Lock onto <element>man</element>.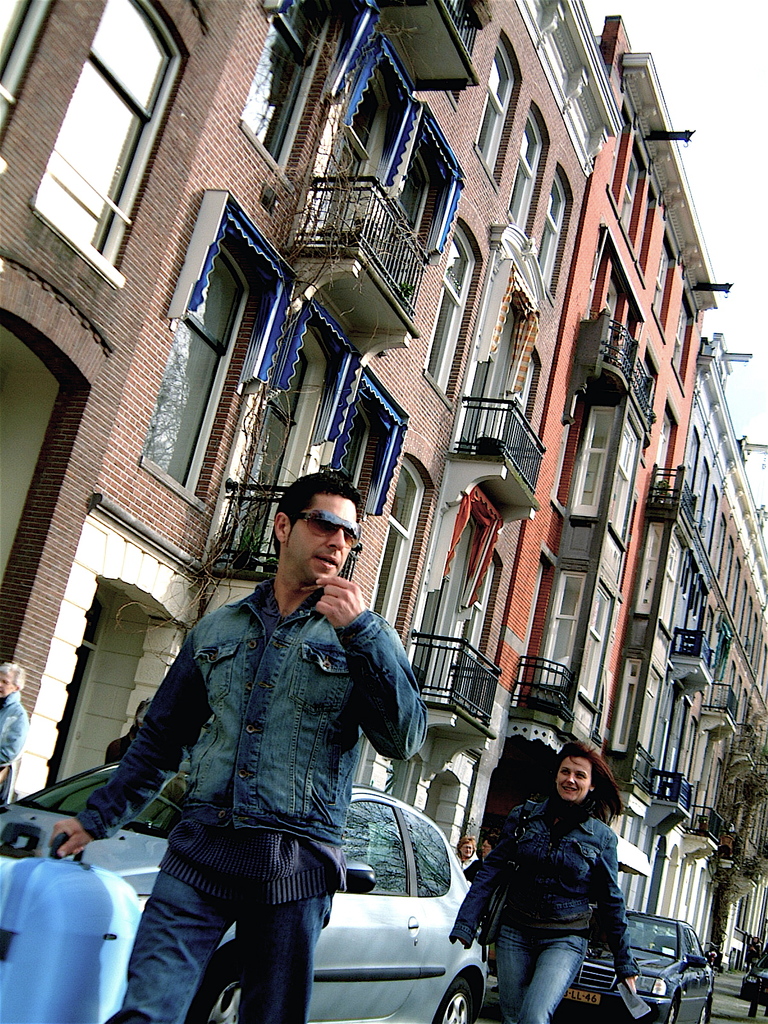
Locked: Rect(126, 459, 460, 1023).
